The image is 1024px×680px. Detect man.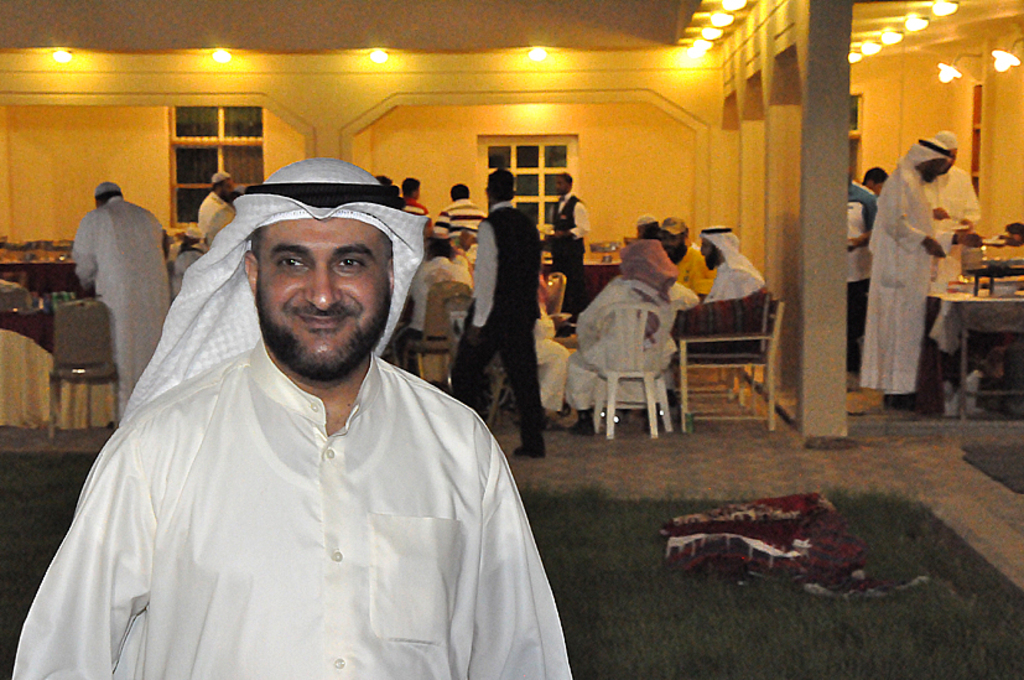
Detection: bbox=[927, 128, 983, 280].
